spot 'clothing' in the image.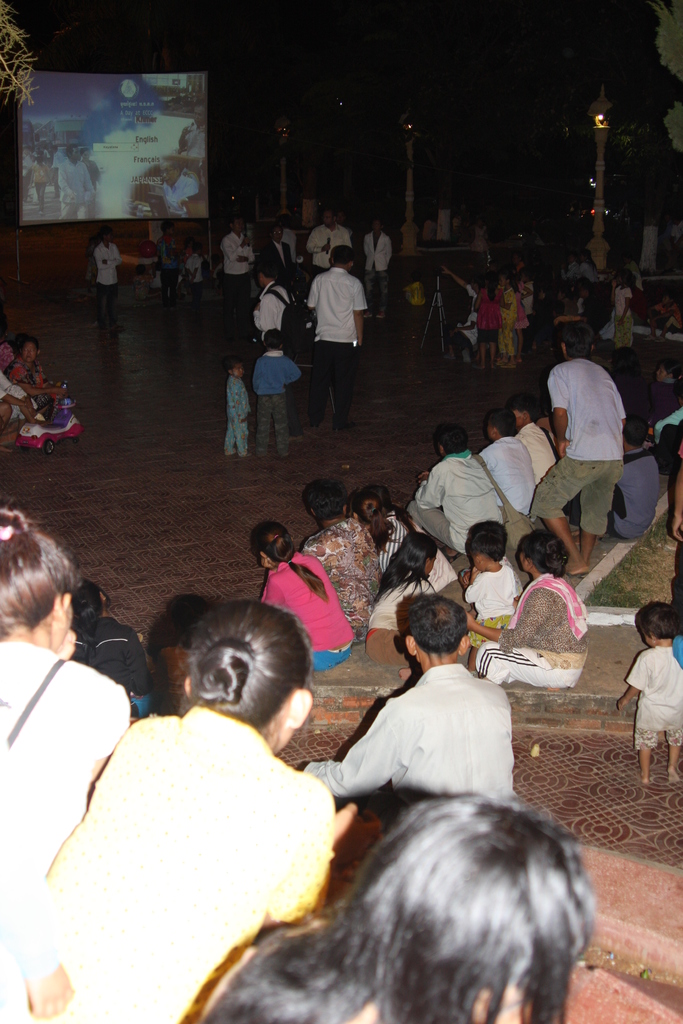
'clothing' found at x1=520 y1=356 x2=627 y2=540.
